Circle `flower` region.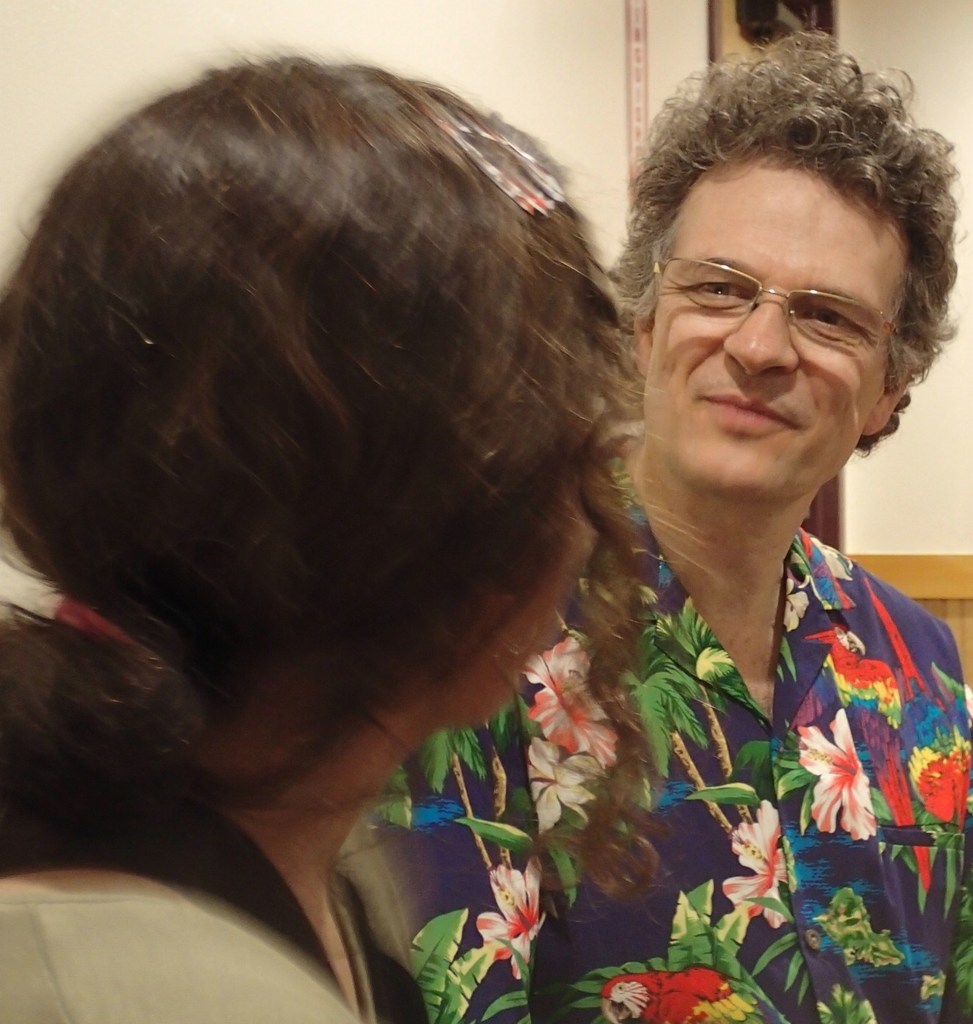
Region: locate(525, 735, 605, 833).
